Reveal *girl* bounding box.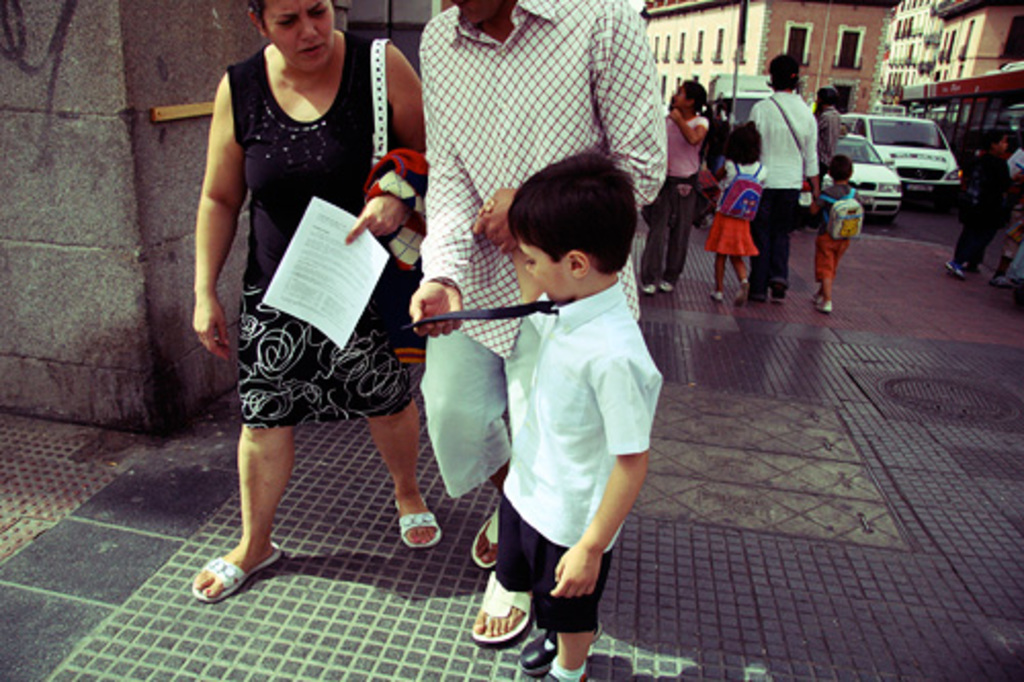
Revealed: select_region(707, 123, 760, 307).
